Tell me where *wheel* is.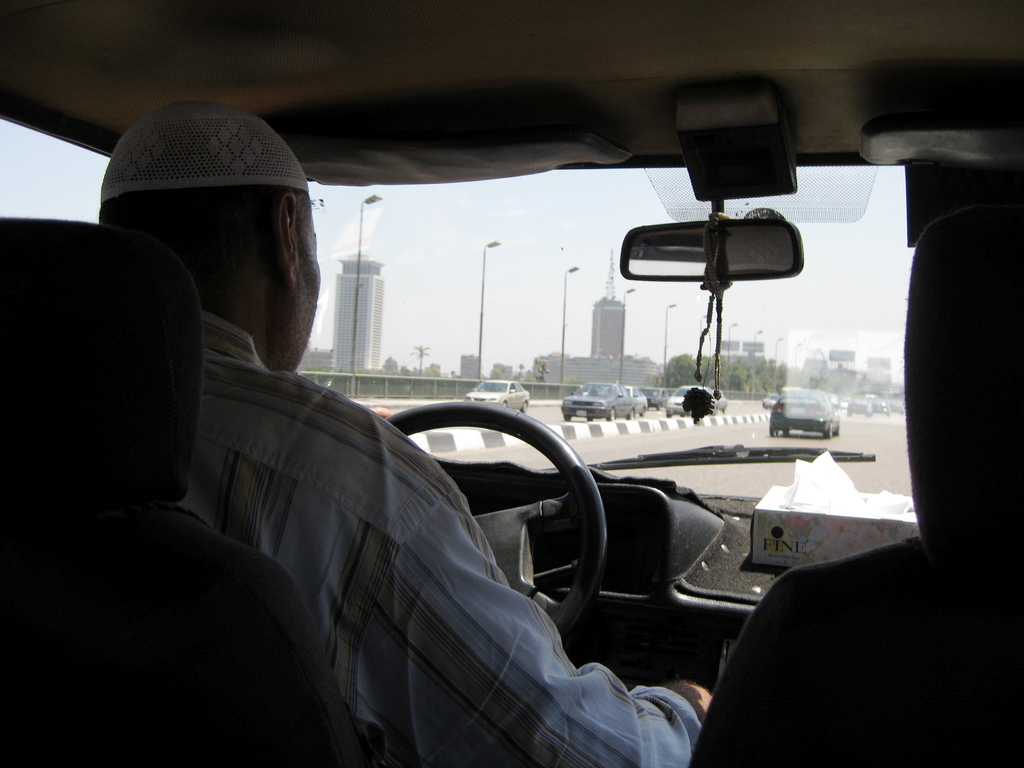
*wheel* is at pyautogui.locateOnScreen(375, 394, 611, 638).
